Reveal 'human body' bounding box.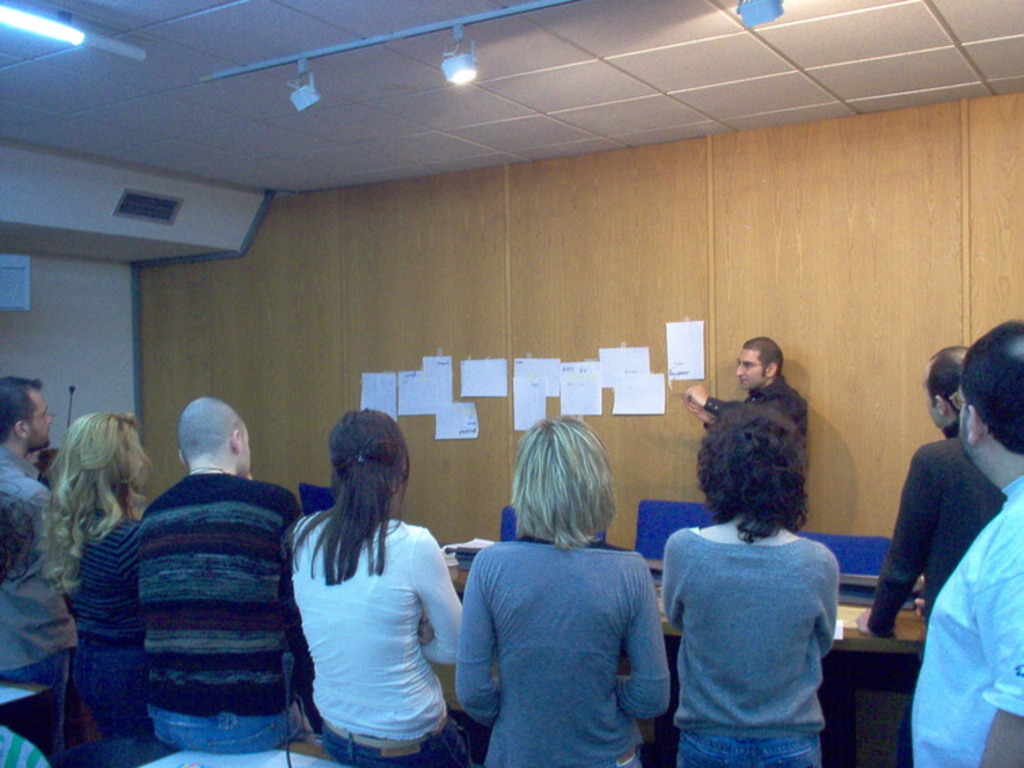
Revealed: pyautogui.locateOnScreen(265, 421, 465, 767).
